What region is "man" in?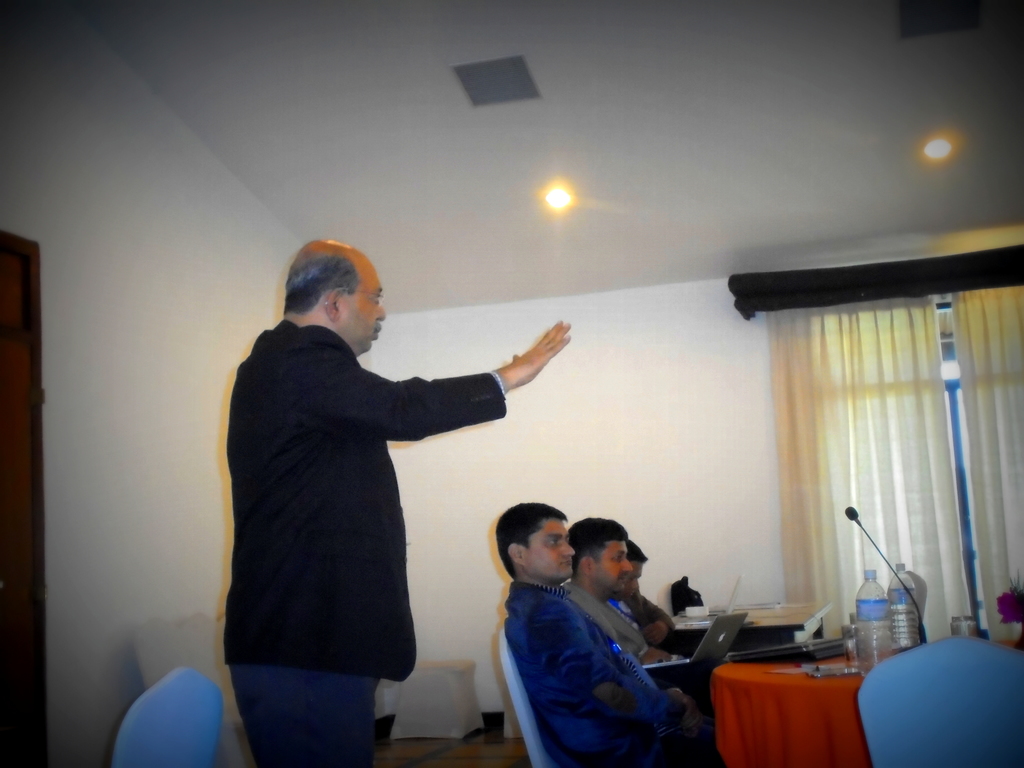
pyautogui.locateOnScreen(224, 238, 573, 767).
